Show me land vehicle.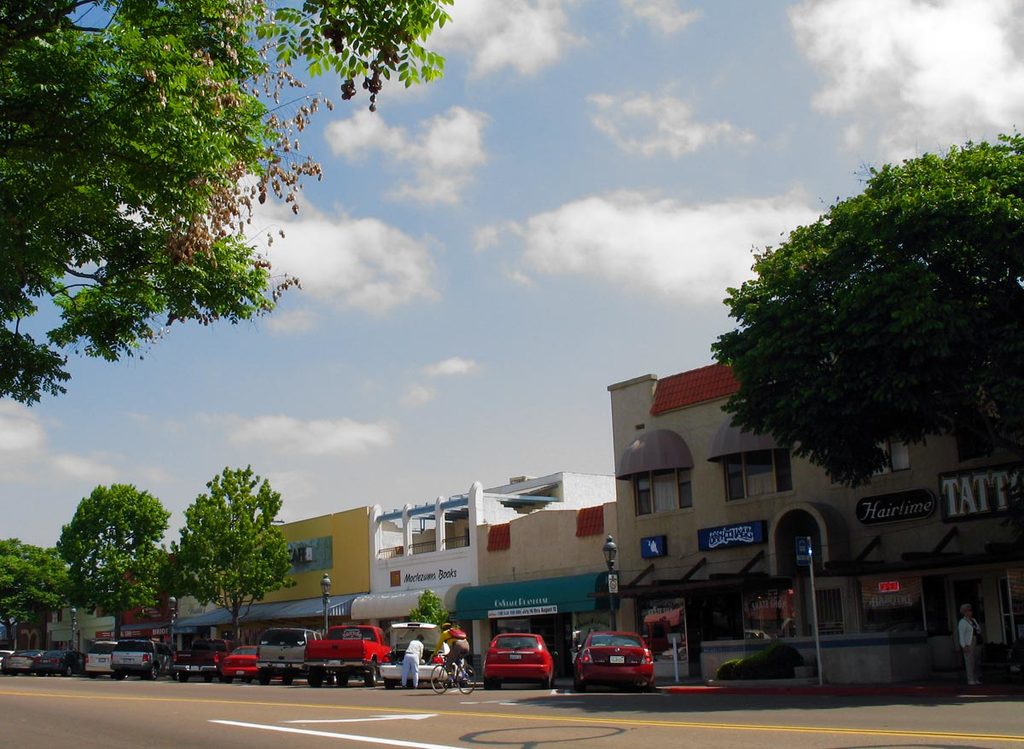
land vehicle is here: x1=582, y1=628, x2=657, y2=686.
